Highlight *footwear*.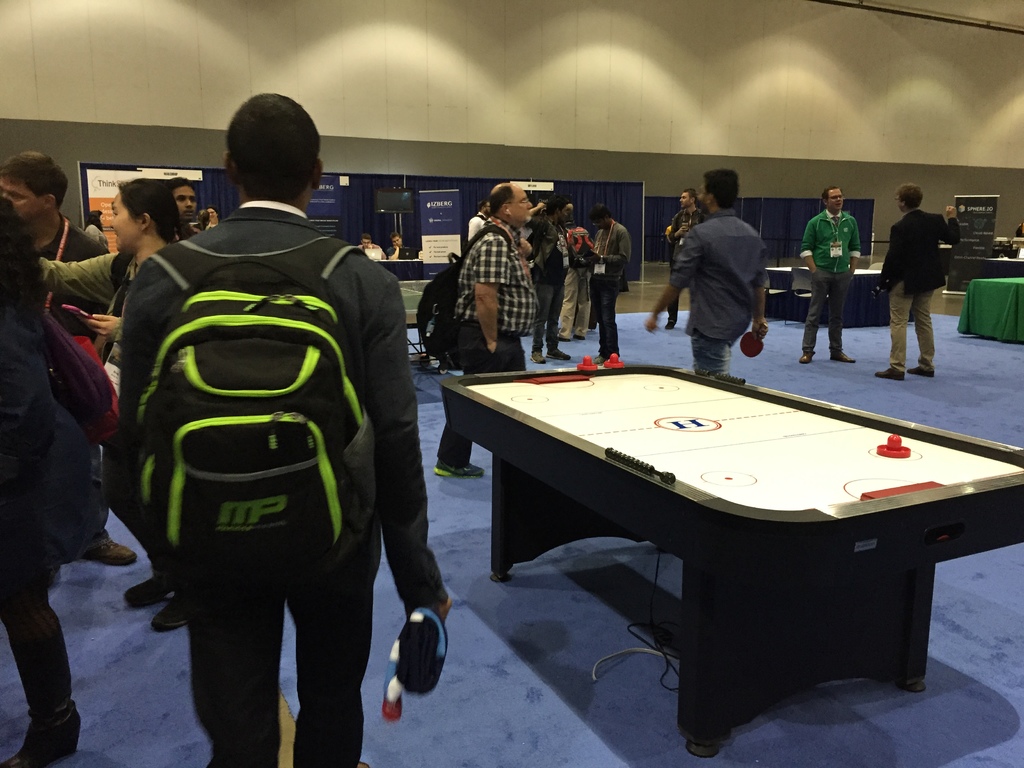
Highlighted region: bbox=[557, 339, 570, 344].
